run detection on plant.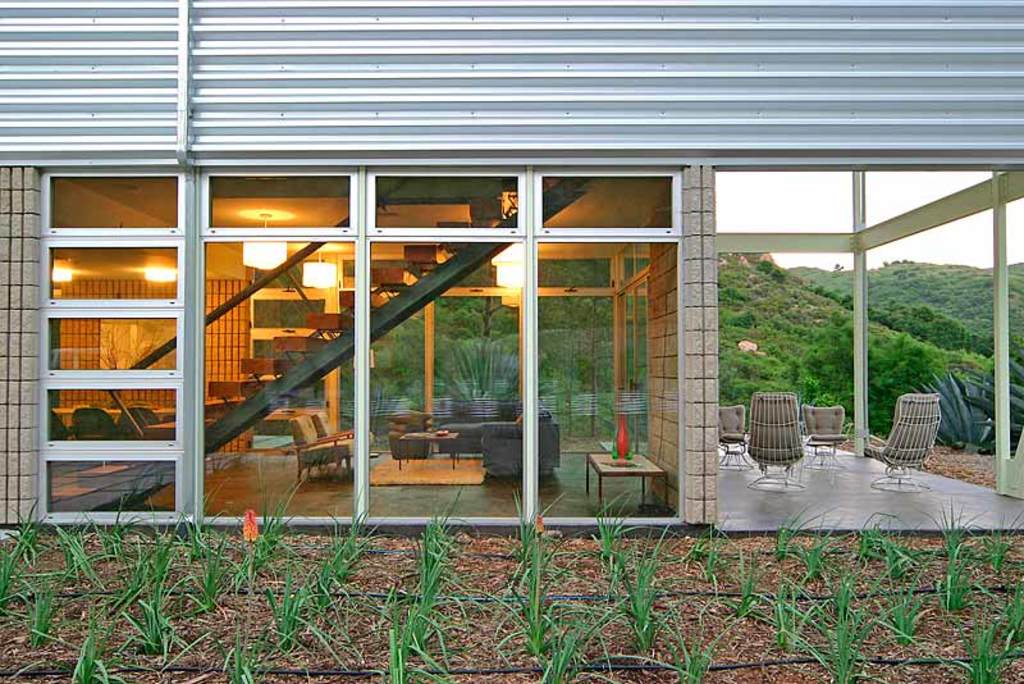
Result: 979,507,1023,583.
